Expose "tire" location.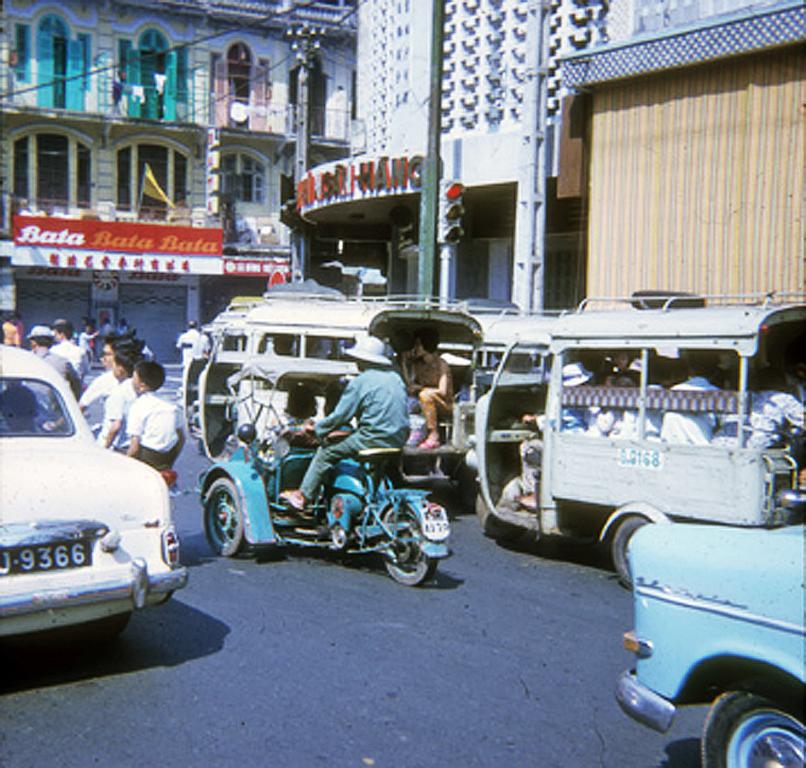
Exposed at left=614, top=516, right=650, bottom=586.
